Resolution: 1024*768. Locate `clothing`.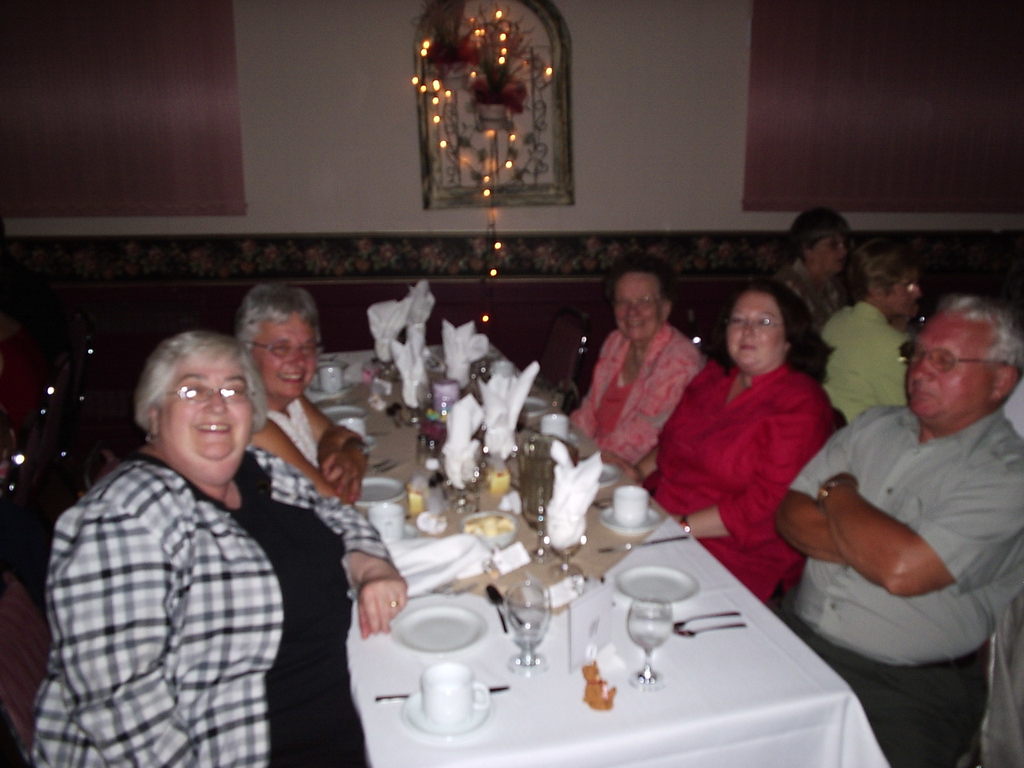
(570,324,710,487).
